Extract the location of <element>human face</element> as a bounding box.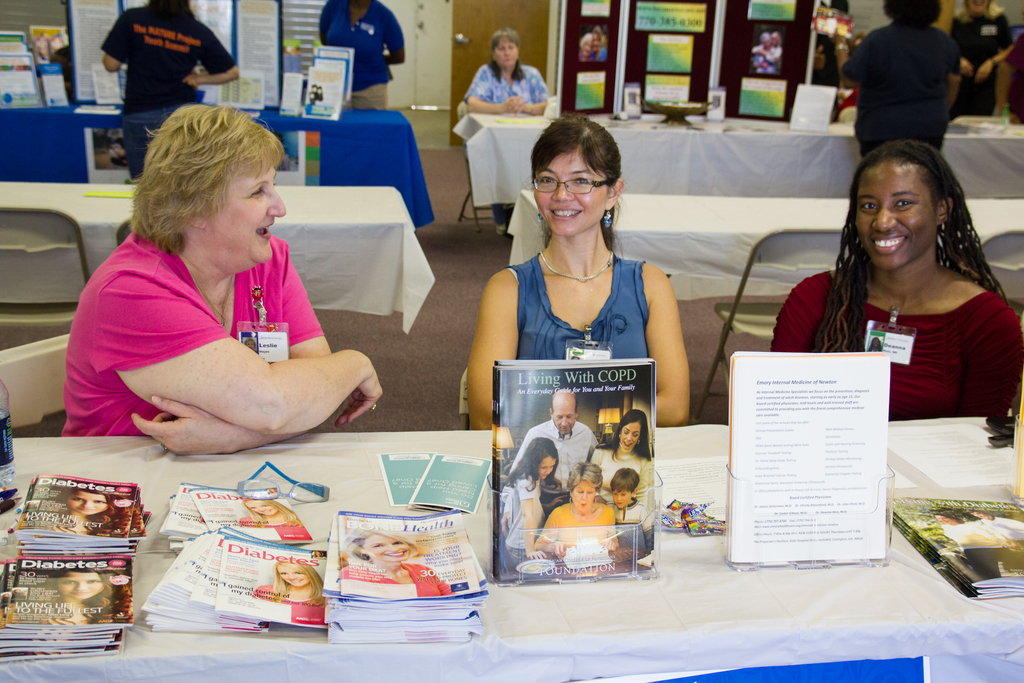
594/33/600/51.
